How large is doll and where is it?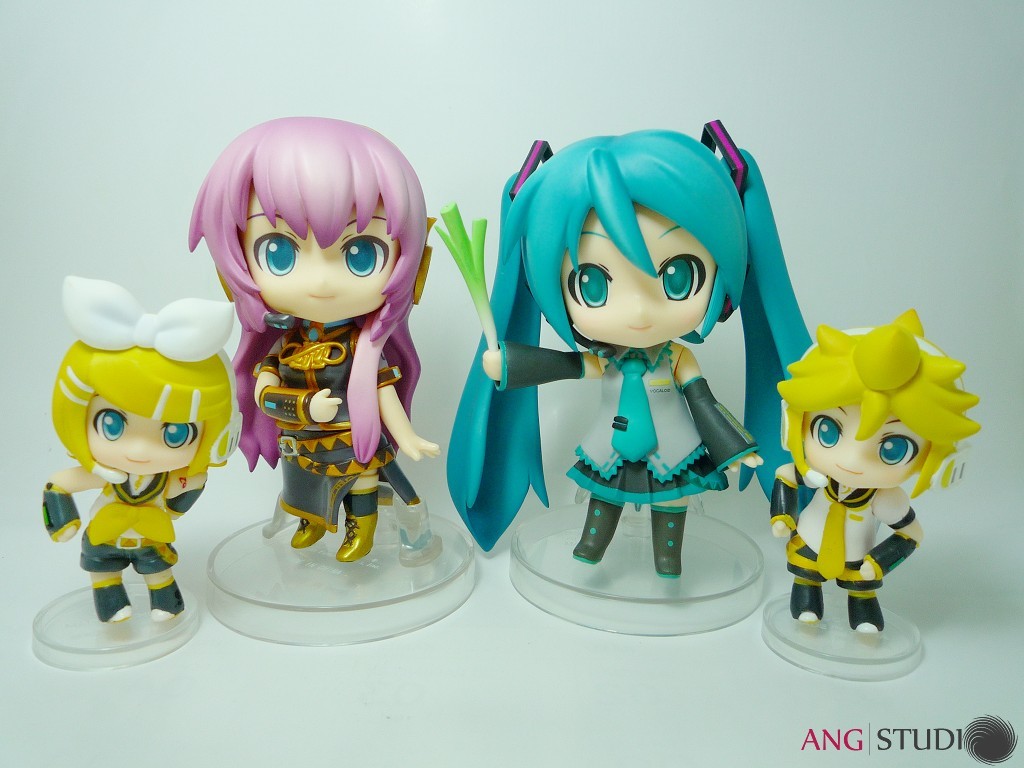
Bounding box: 445, 104, 824, 620.
